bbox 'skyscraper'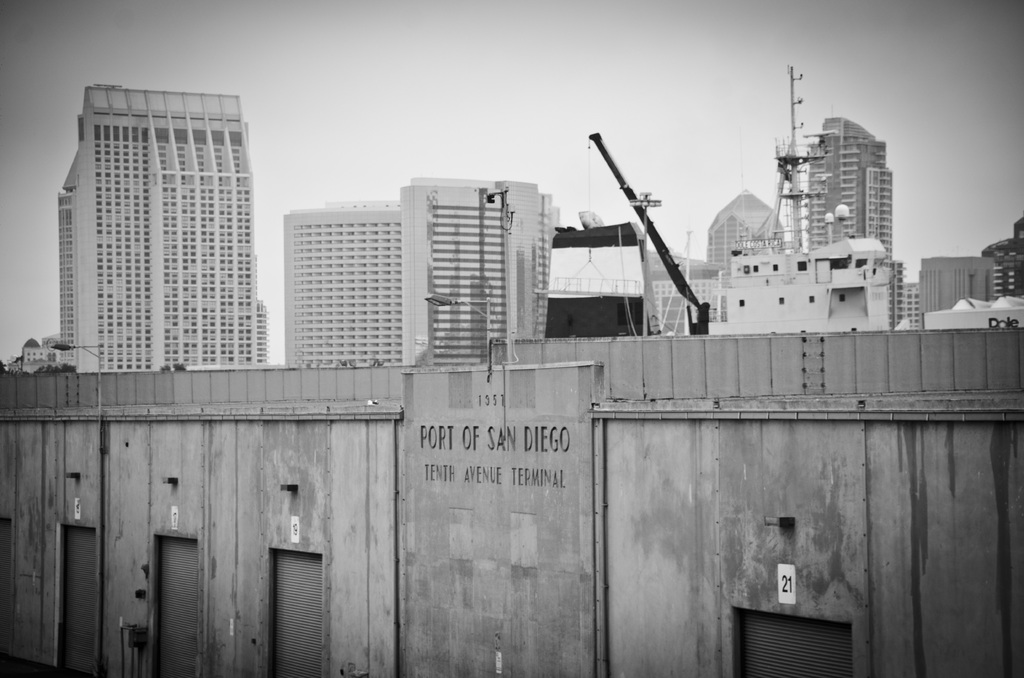
{"left": 990, "top": 234, "right": 1023, "bottom": 303}
